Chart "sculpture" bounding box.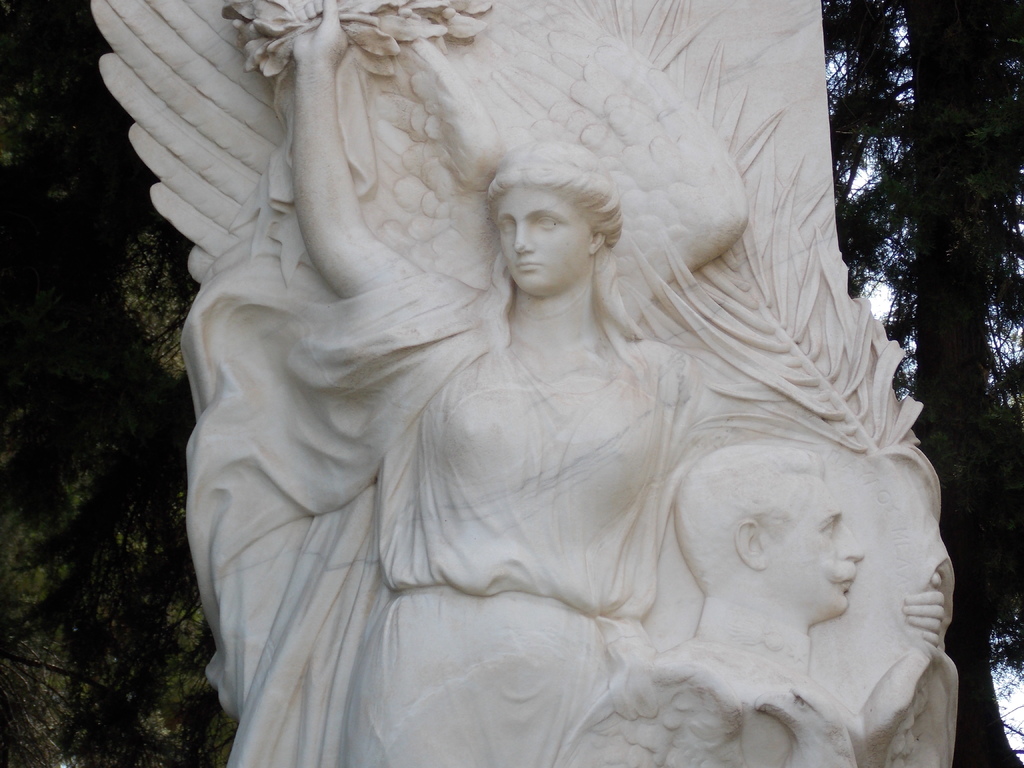
Charted: 93,0,964,767.
